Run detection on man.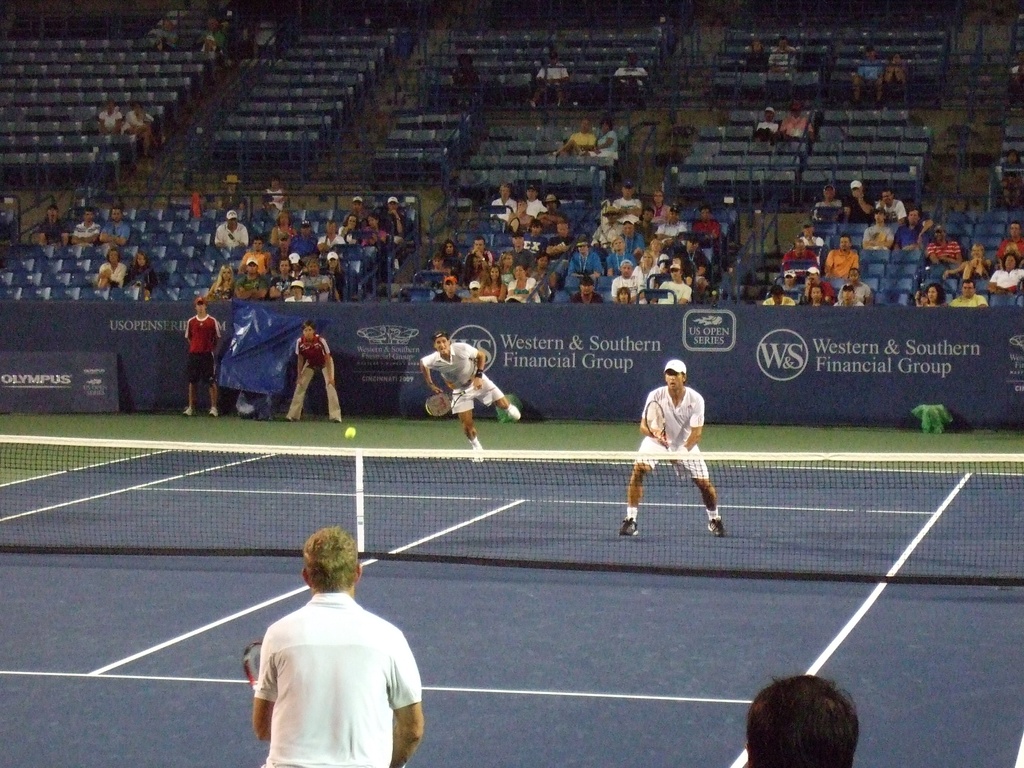
Result: 744/671/858/767.
